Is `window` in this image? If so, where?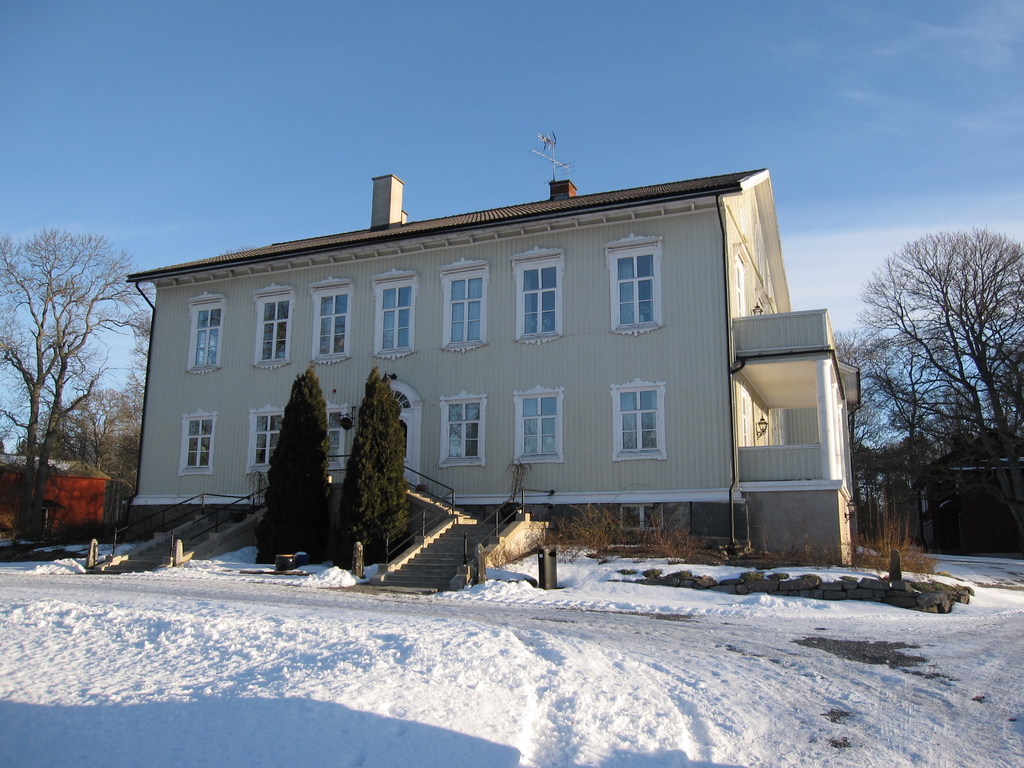
Yes, at crop(437, 390, 489, 468).
